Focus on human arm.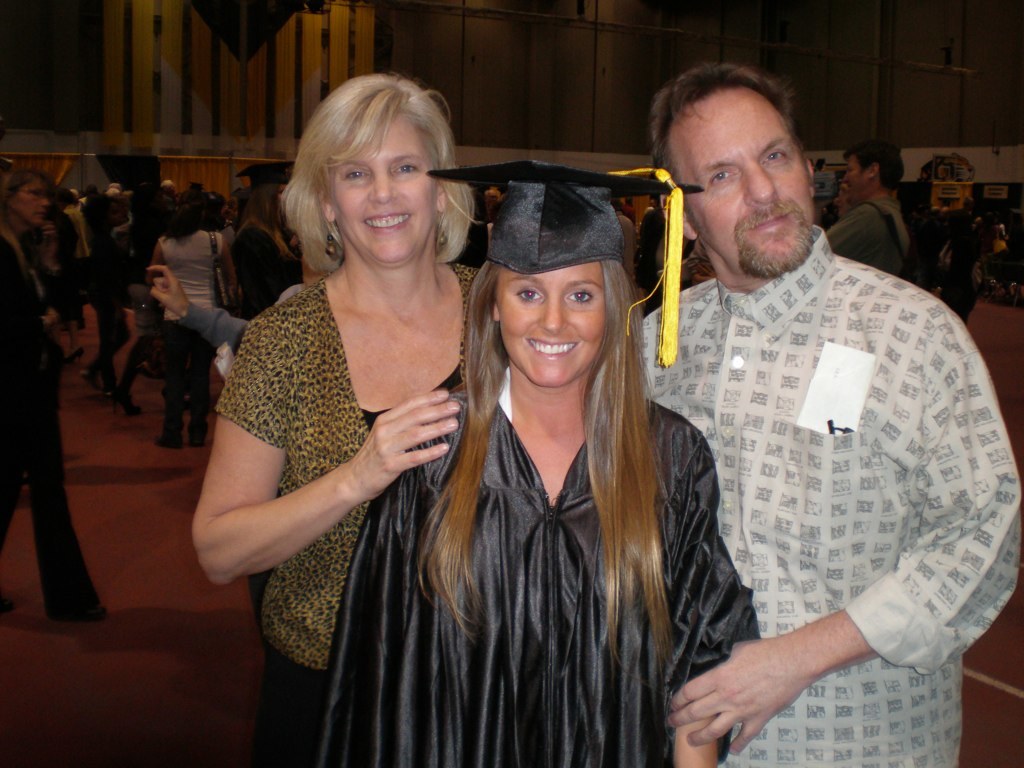
Focused at 184, 331, 430, 621.
